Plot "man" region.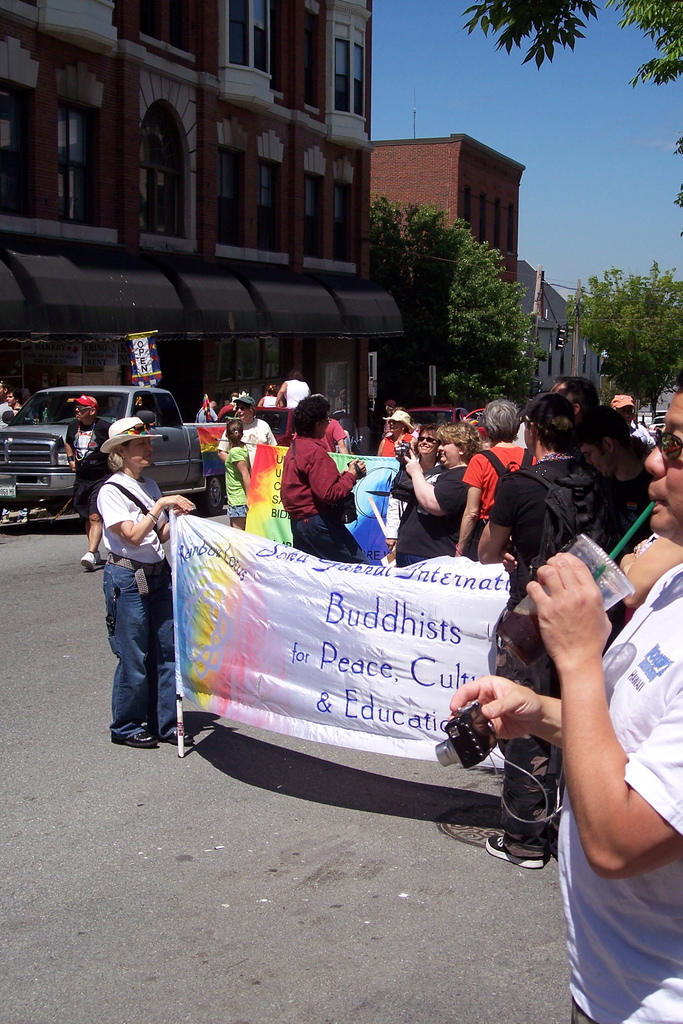
Plotted at region(217, 396, 281, 468).
